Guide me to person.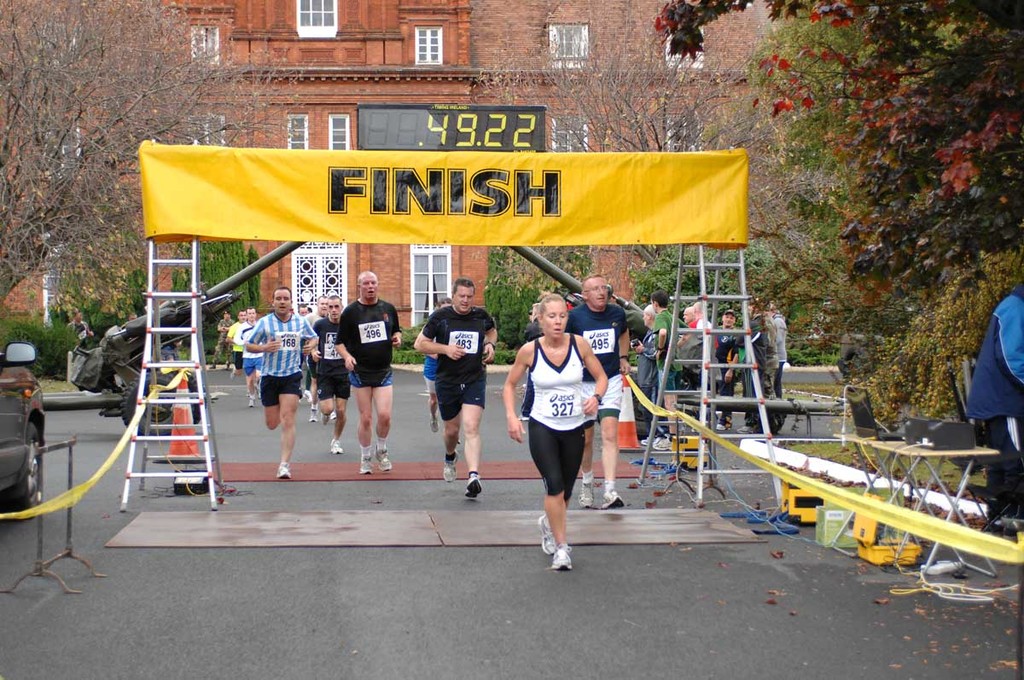
Guidance: {"x1": 227, "y1": 305, "x2": 268, "y2": 398}.
